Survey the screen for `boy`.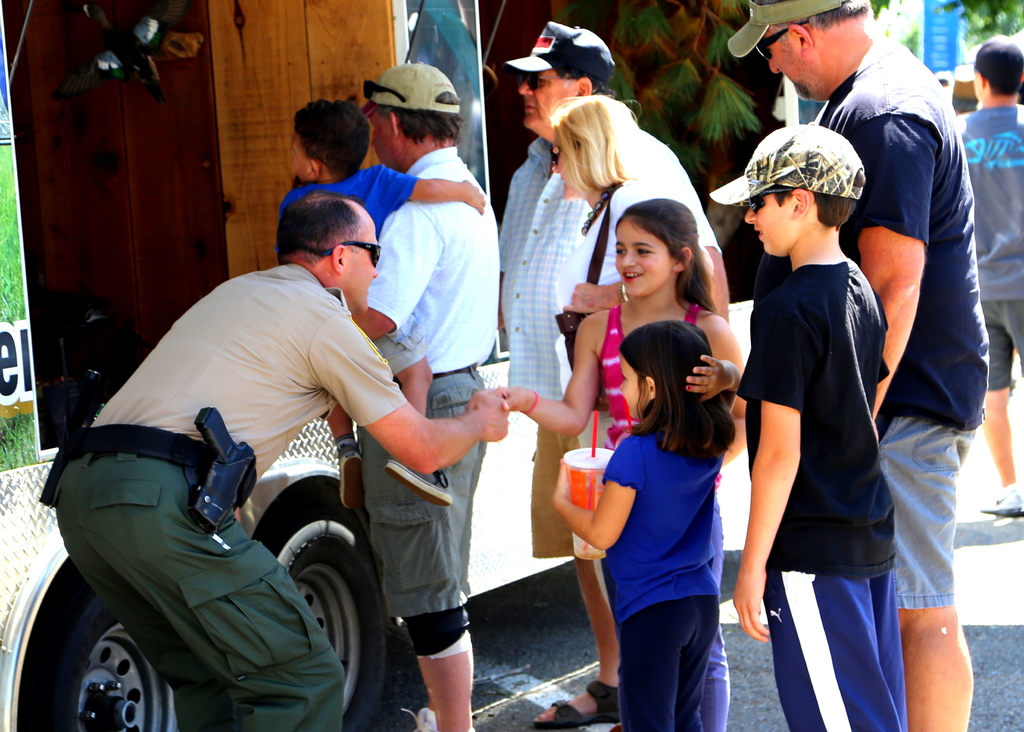
Survey found: (733,102,932,689).
